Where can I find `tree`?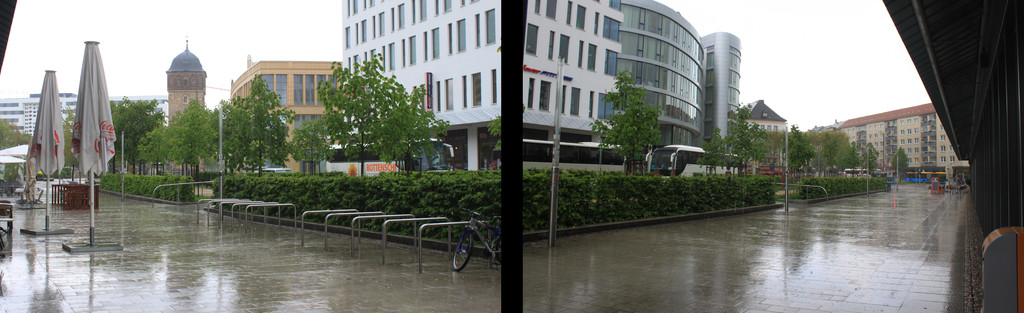
You can find it at crop(781, 119, 811, 172).
